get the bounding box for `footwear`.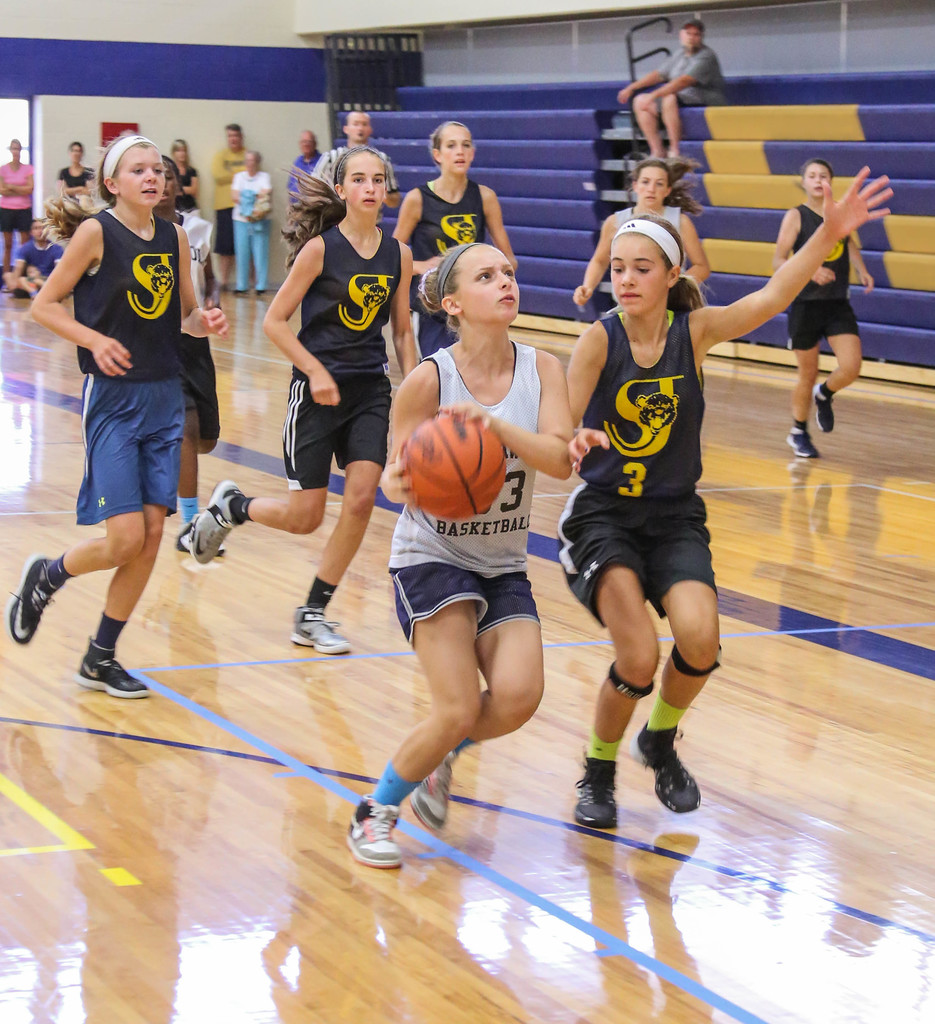
pyautogui.locateOnScreen(413, 751, 459, 830).
